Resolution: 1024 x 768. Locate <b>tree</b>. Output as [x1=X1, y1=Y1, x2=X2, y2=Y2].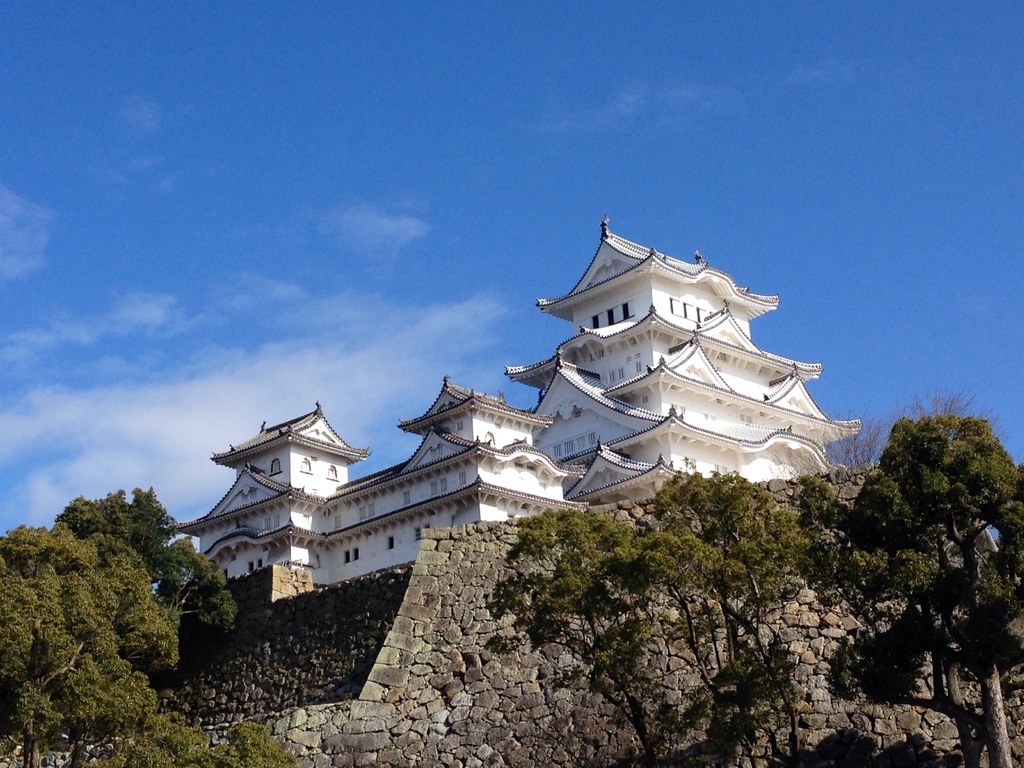
[x1=0, y1=520, x2=174, y2=767].
